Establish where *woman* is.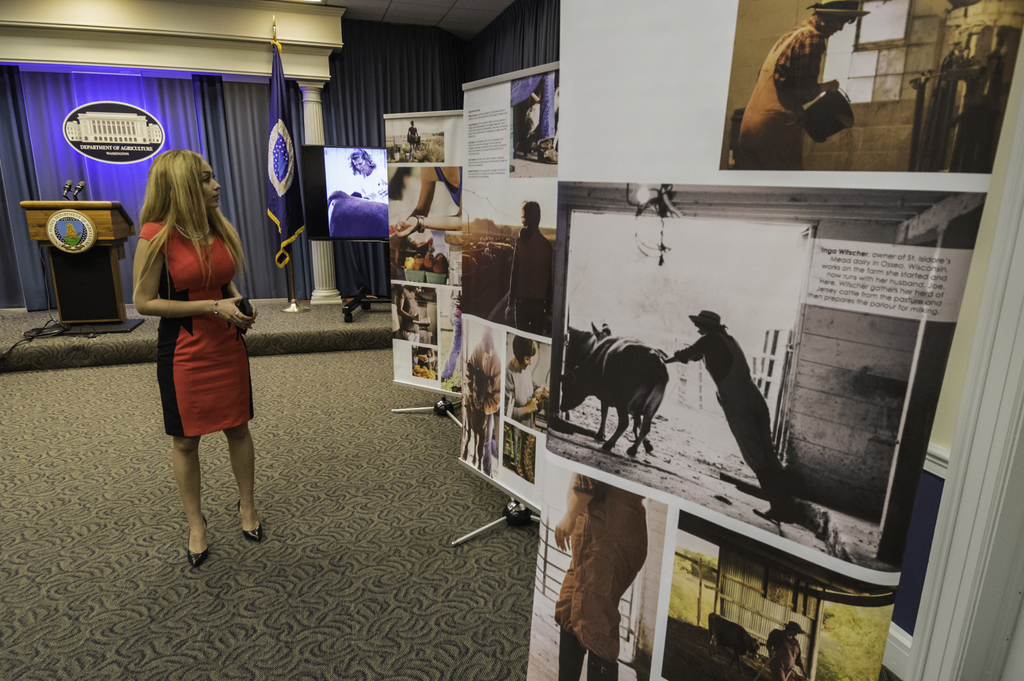
Established at pyautogui.locateOnScreen(736, 0, 871, 168).
